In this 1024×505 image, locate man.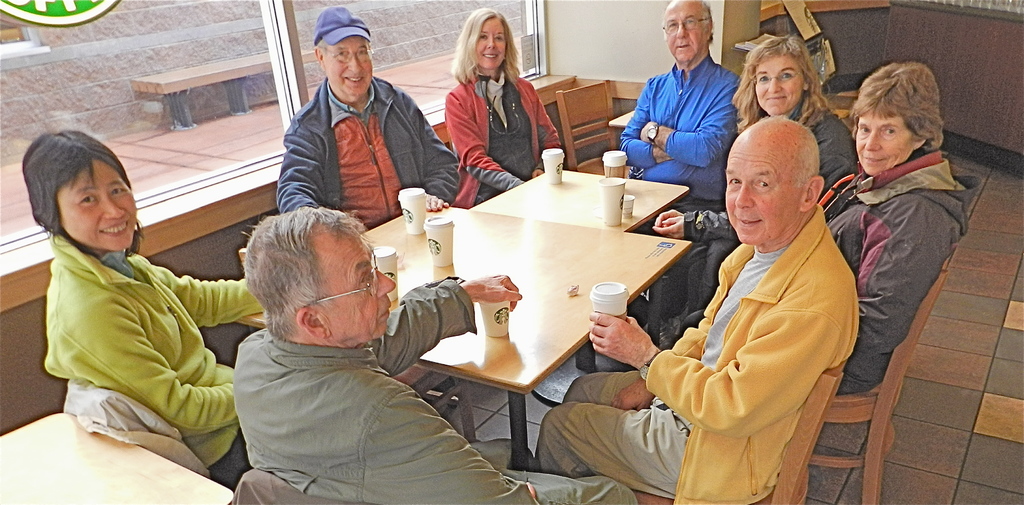
Bounding box: [left=531, top=117, right=858, bottom=504].
